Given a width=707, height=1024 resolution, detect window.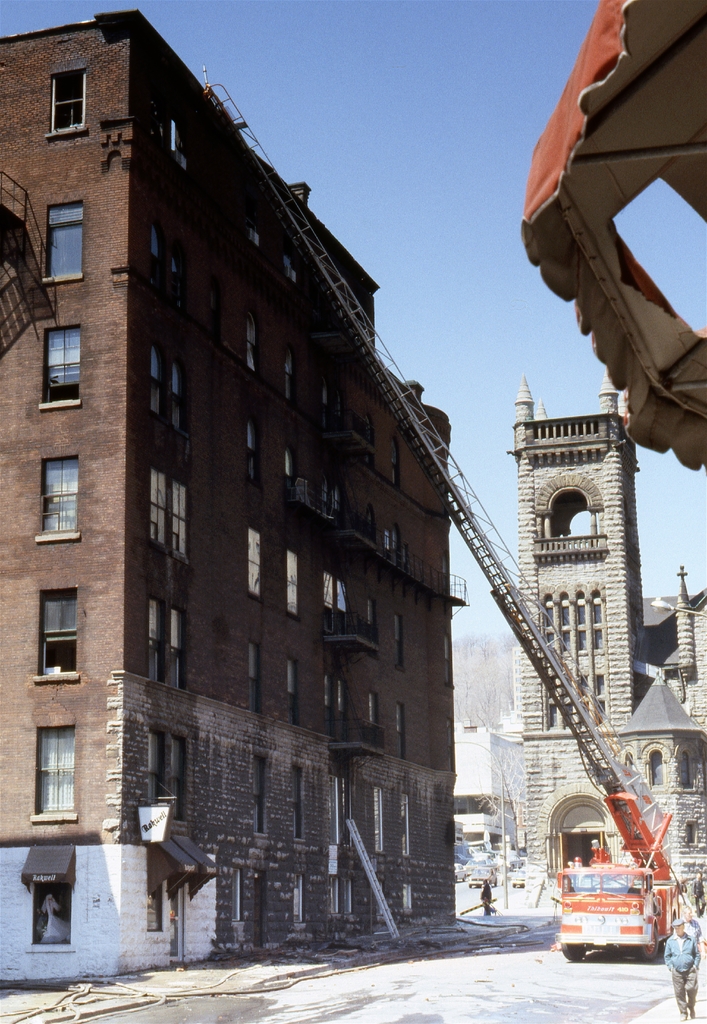
detection(145, 224, 185, 312).
